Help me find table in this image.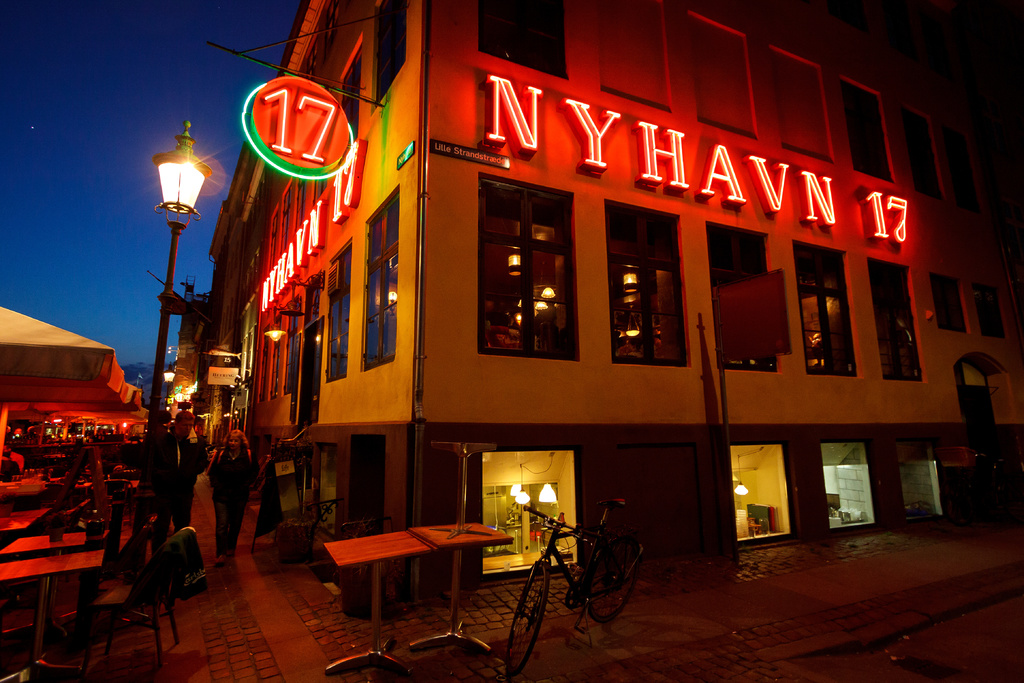
Found it: [316, 527, 436, 682].
